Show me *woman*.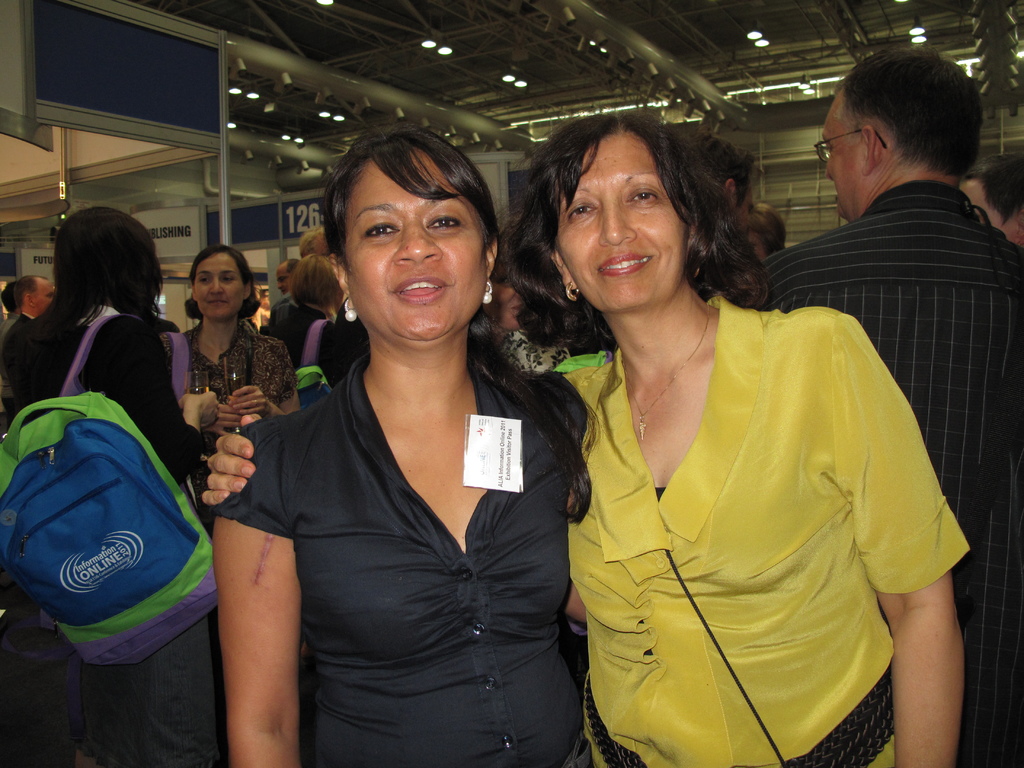
*woman* is here: (x1=275, y1=252, x2=366, y2=394).
